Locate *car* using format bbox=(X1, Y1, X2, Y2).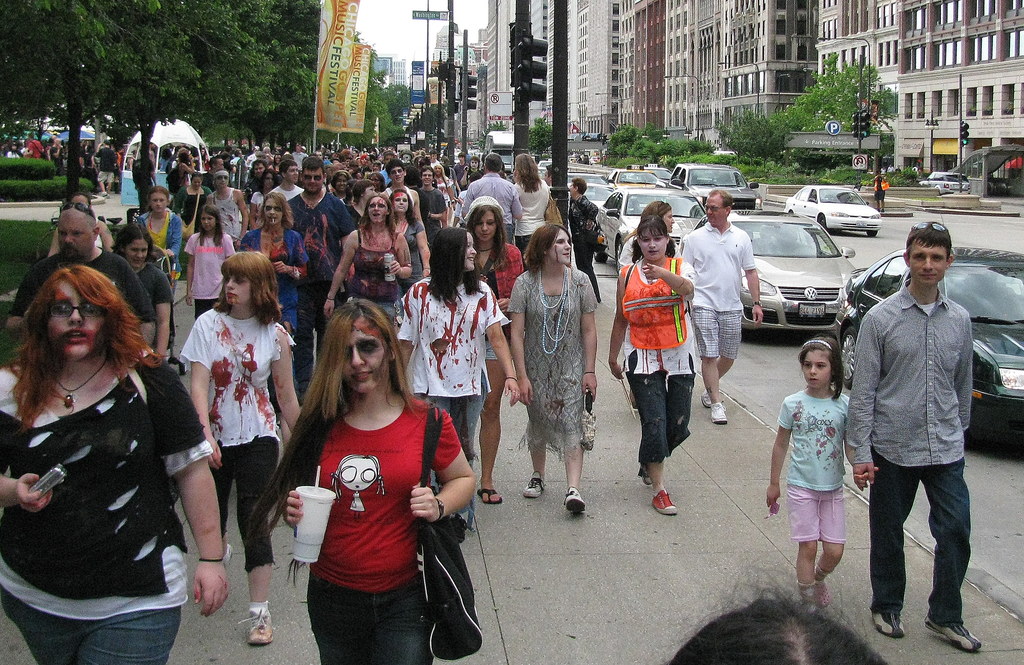
bbox=(668, 161, 762, 220).
